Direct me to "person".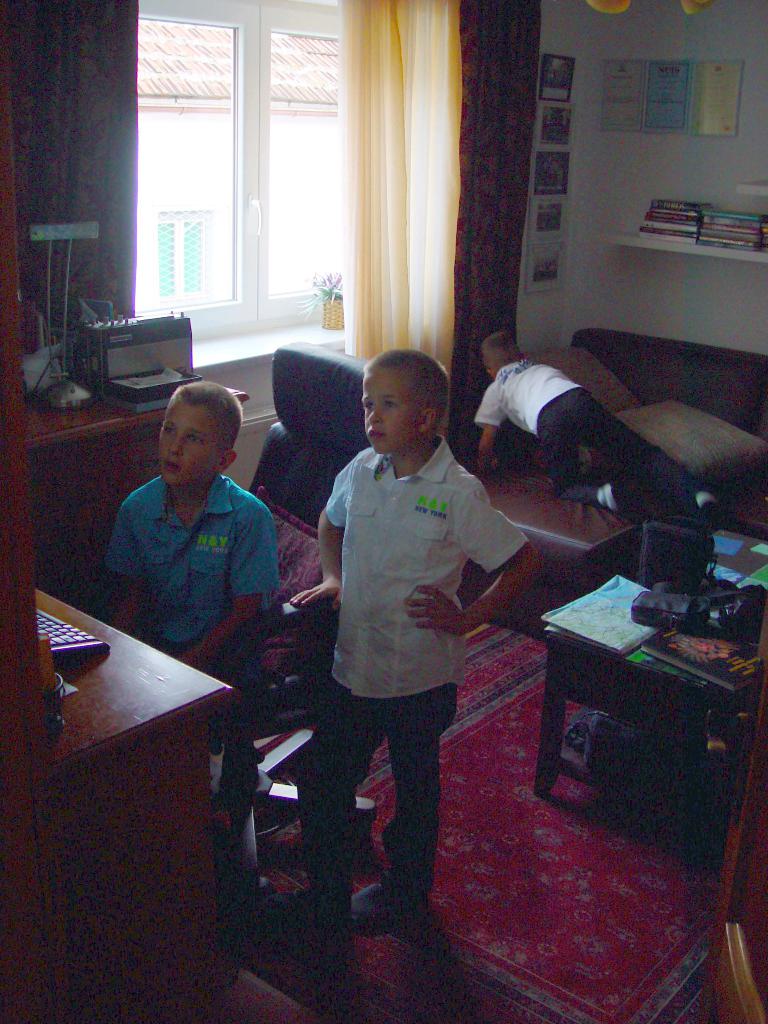
Direction: <bbox>472, 330, 725, 519</bbox>.
